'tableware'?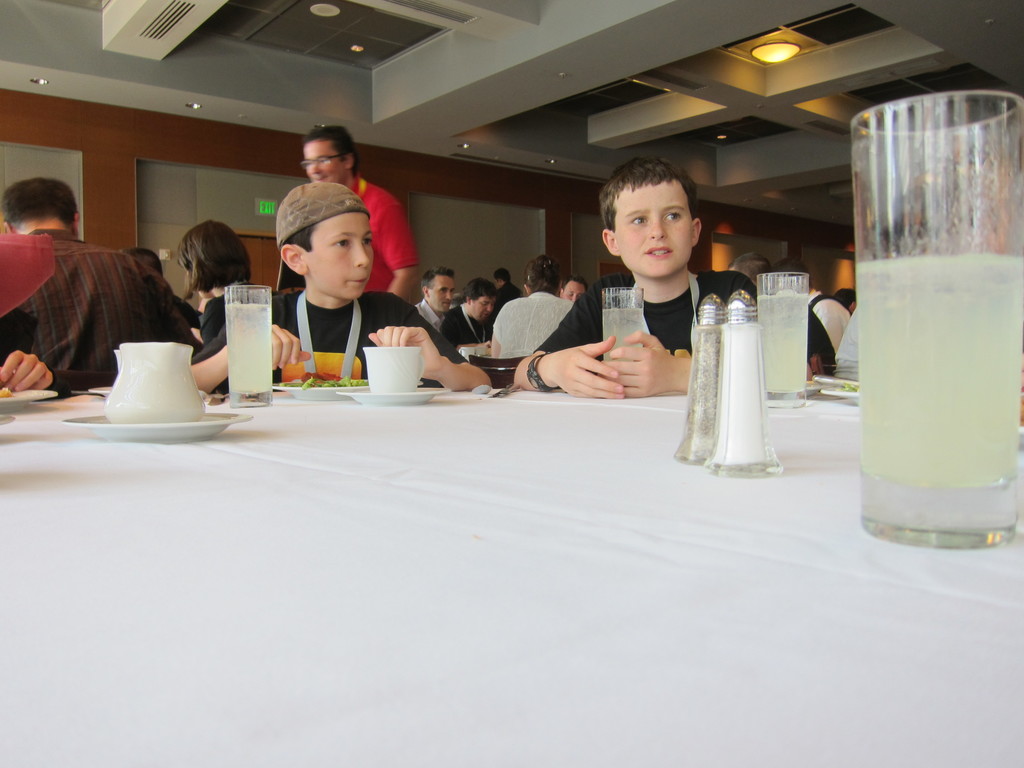
x1=484 y1=380 x2=521 y2=403
